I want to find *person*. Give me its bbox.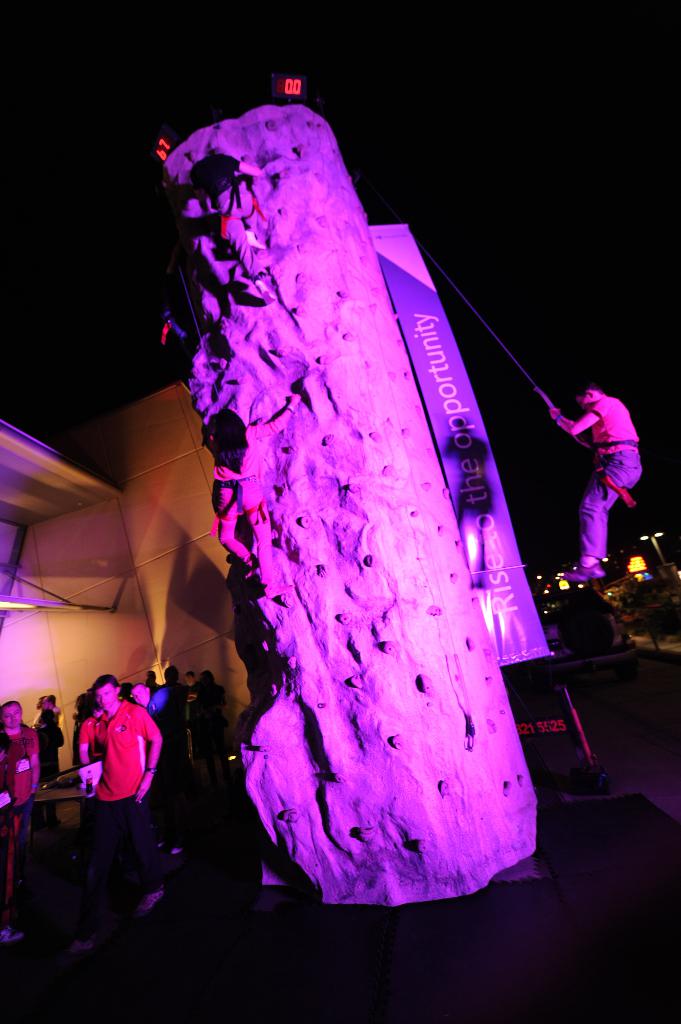
box(73, 669, 167, 961).
